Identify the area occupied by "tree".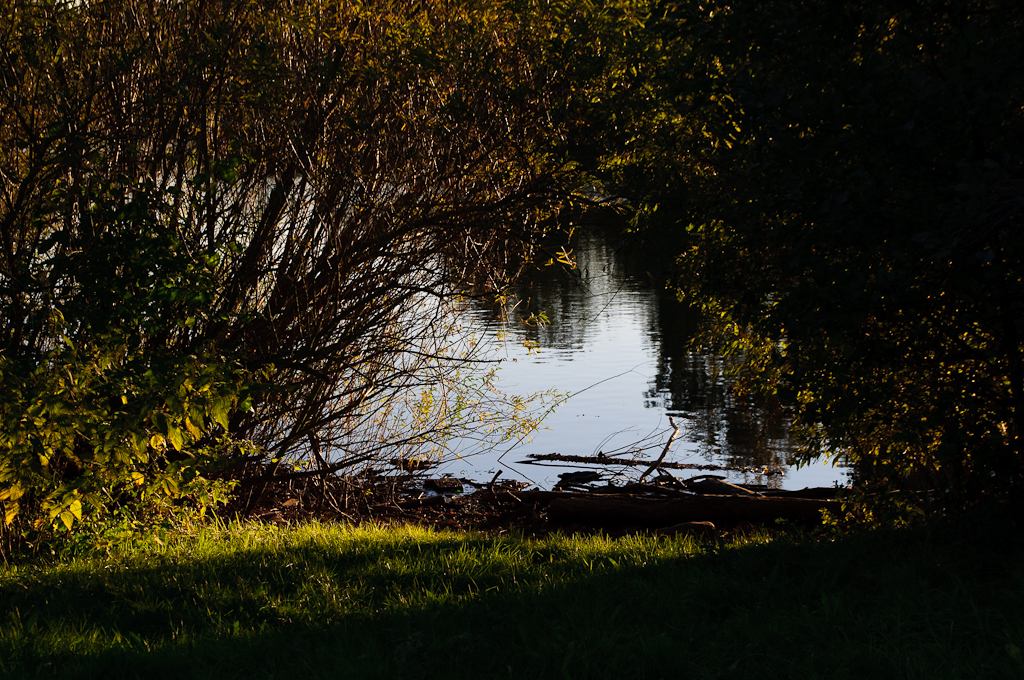
Area: <bbox>0, 0, 735, 551</bbox>.
